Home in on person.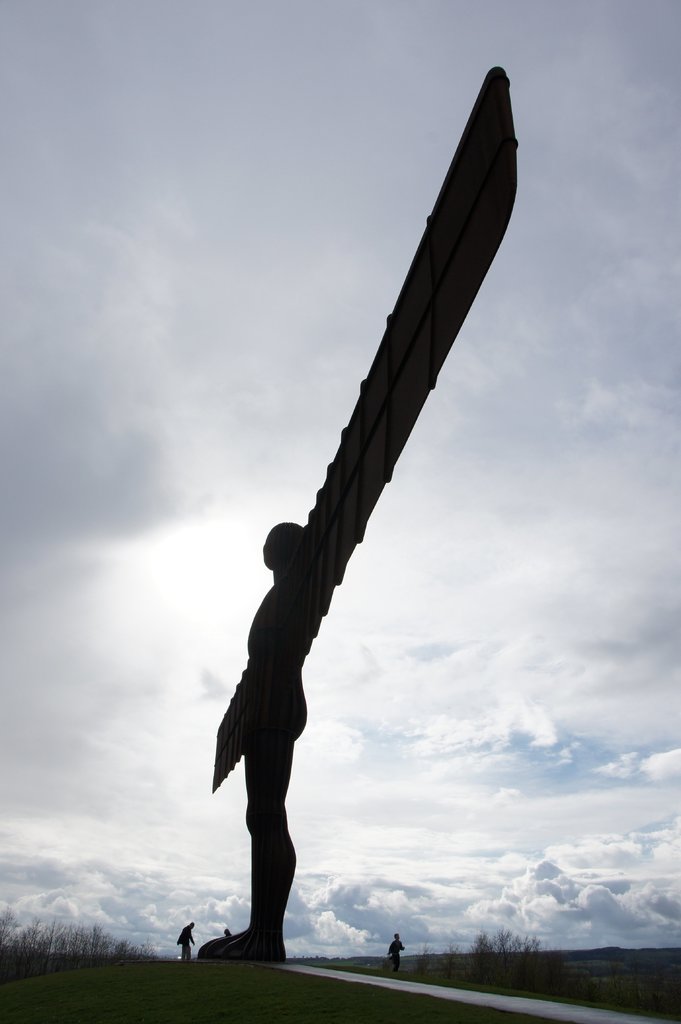
Homed in at bbox(179, 923, 193, 965).
